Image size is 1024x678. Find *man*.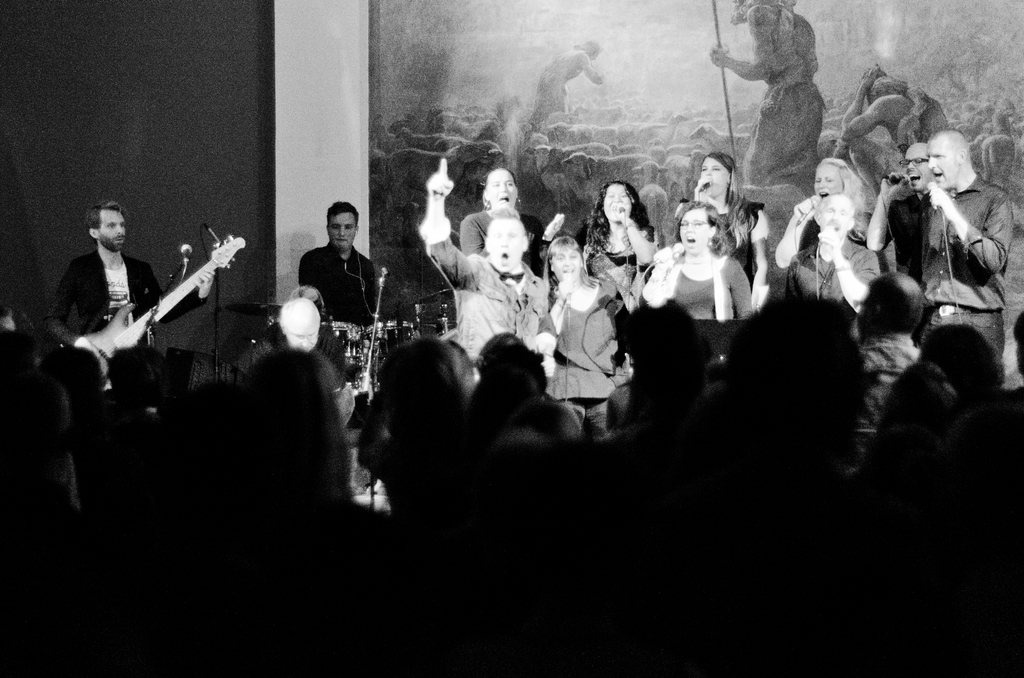
l=249, t=302, r=351, b=434.
